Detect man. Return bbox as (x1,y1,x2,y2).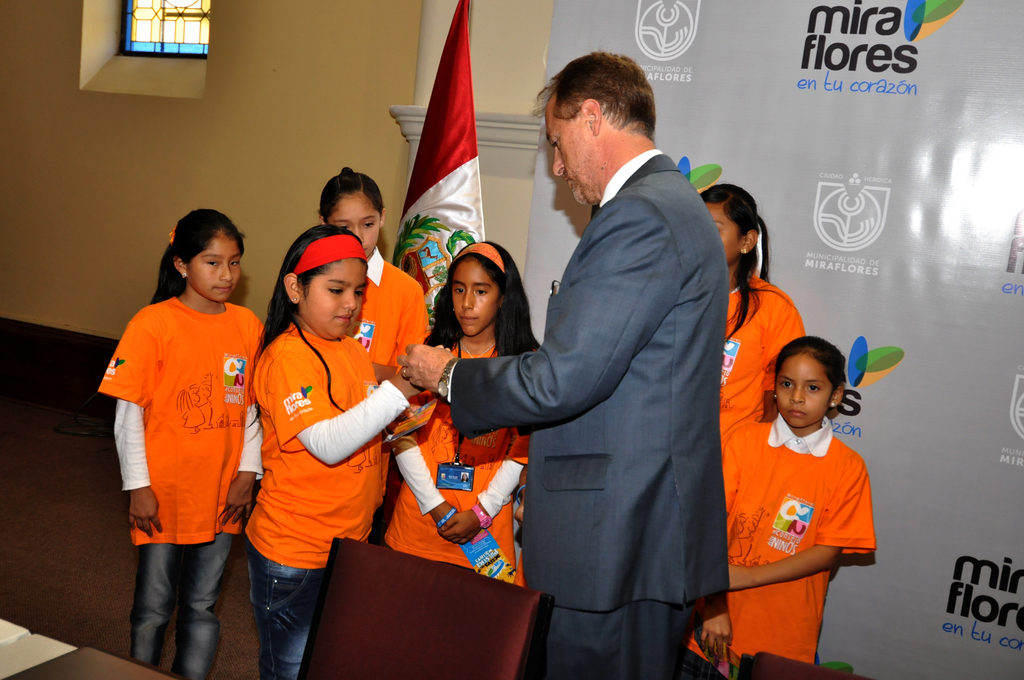
(469,5,745,679).
